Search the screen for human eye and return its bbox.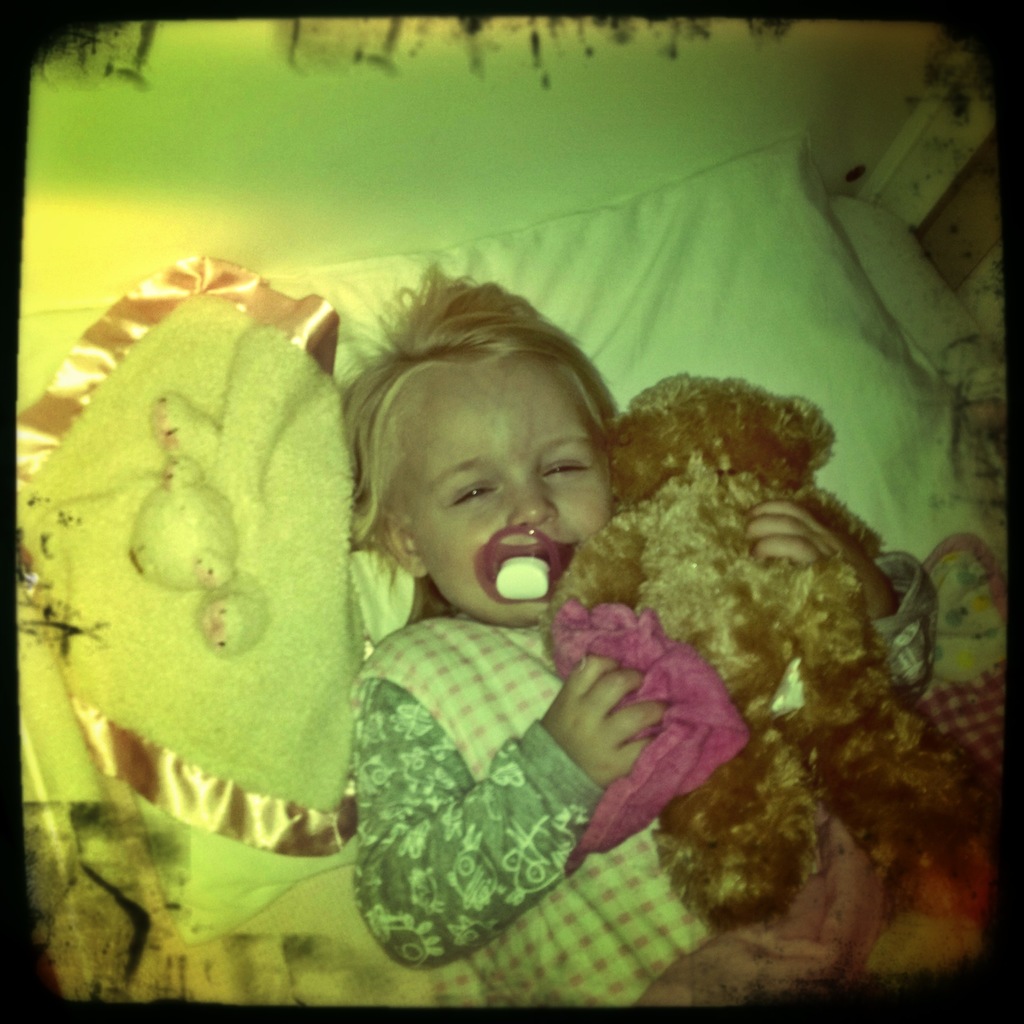
Found: [452, 483, 495, 506].
